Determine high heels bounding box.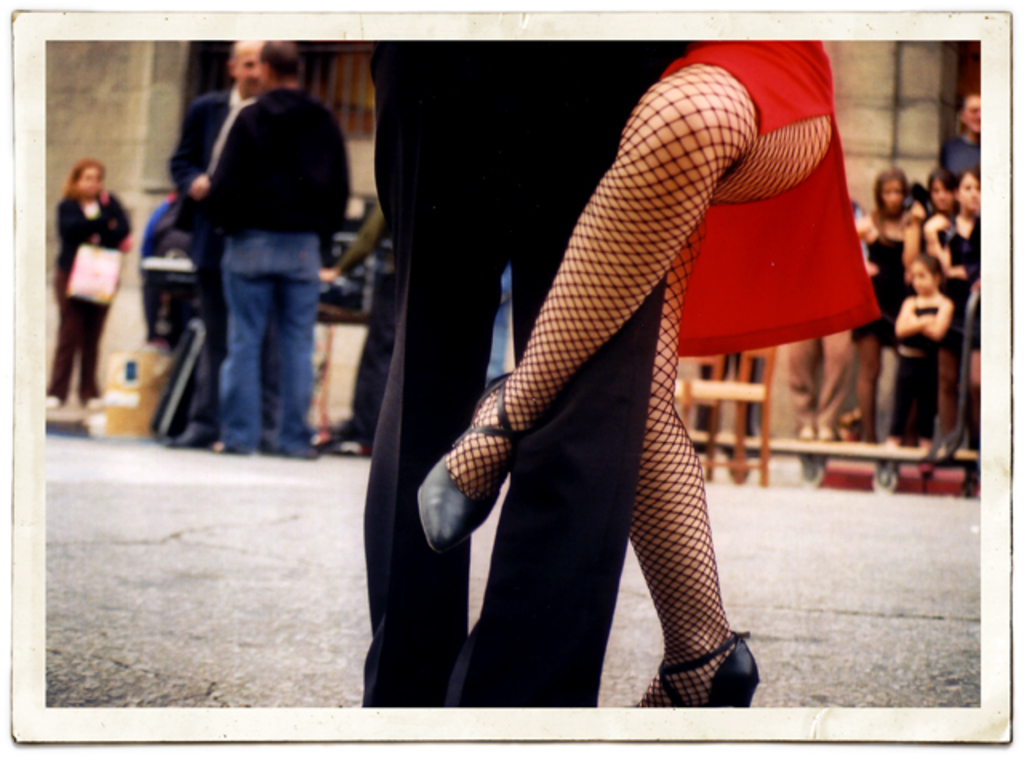
Determined: region(414, 378, 525, 555).
